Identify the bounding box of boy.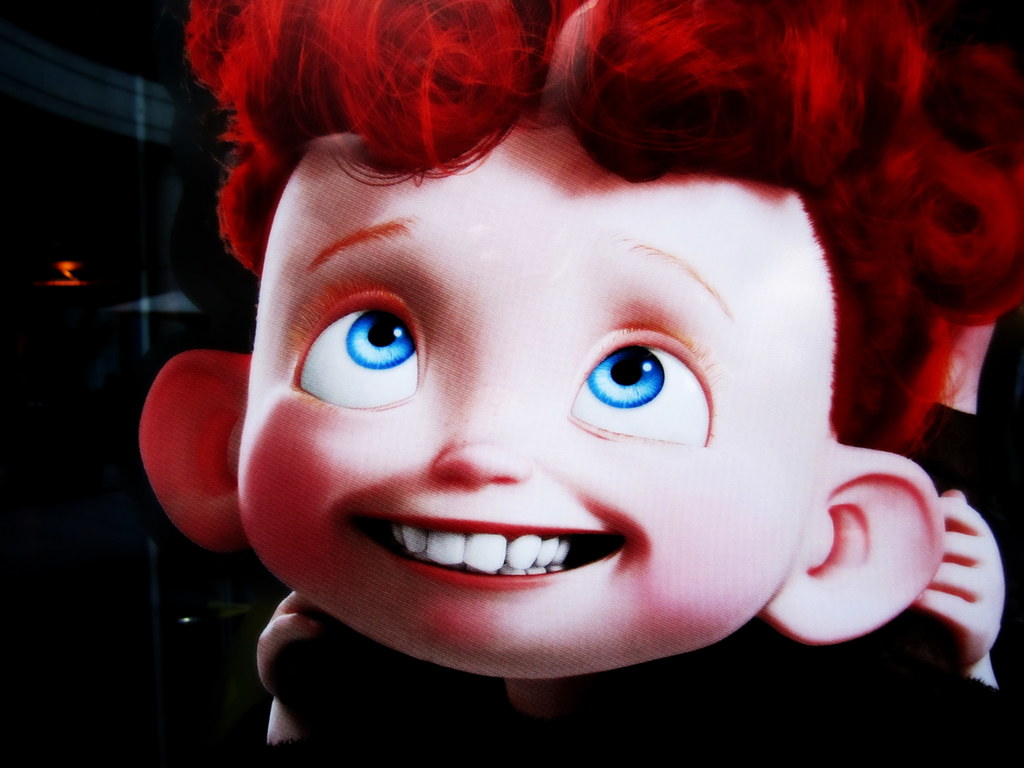
left=139, top=0, right=1023, bottom=767.
